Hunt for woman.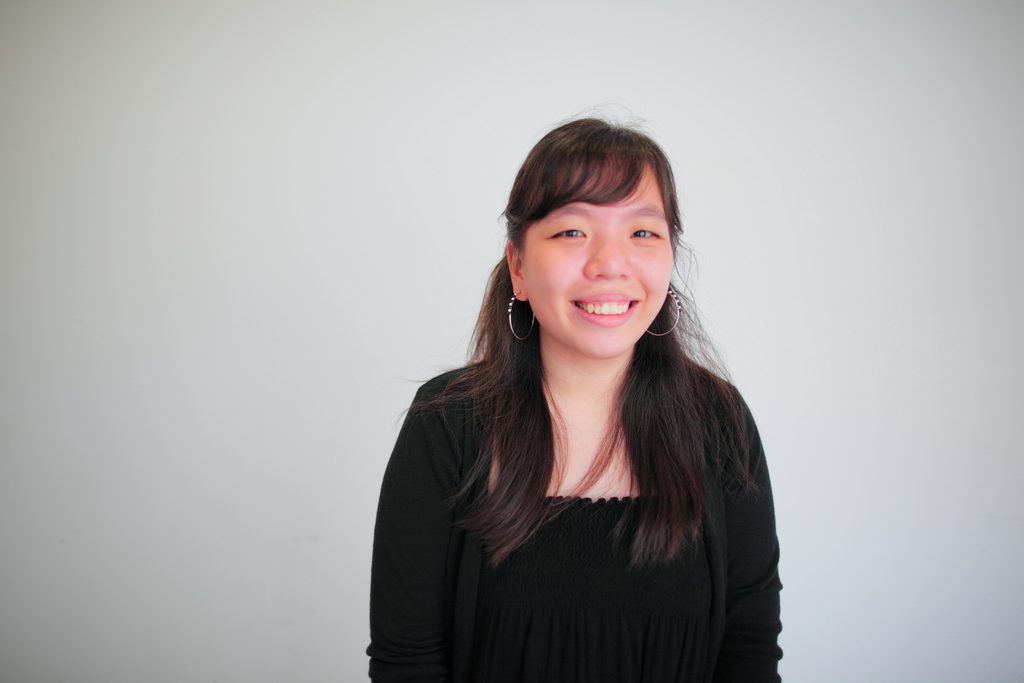
Hunted down at region(367, 115, 783, 681).
